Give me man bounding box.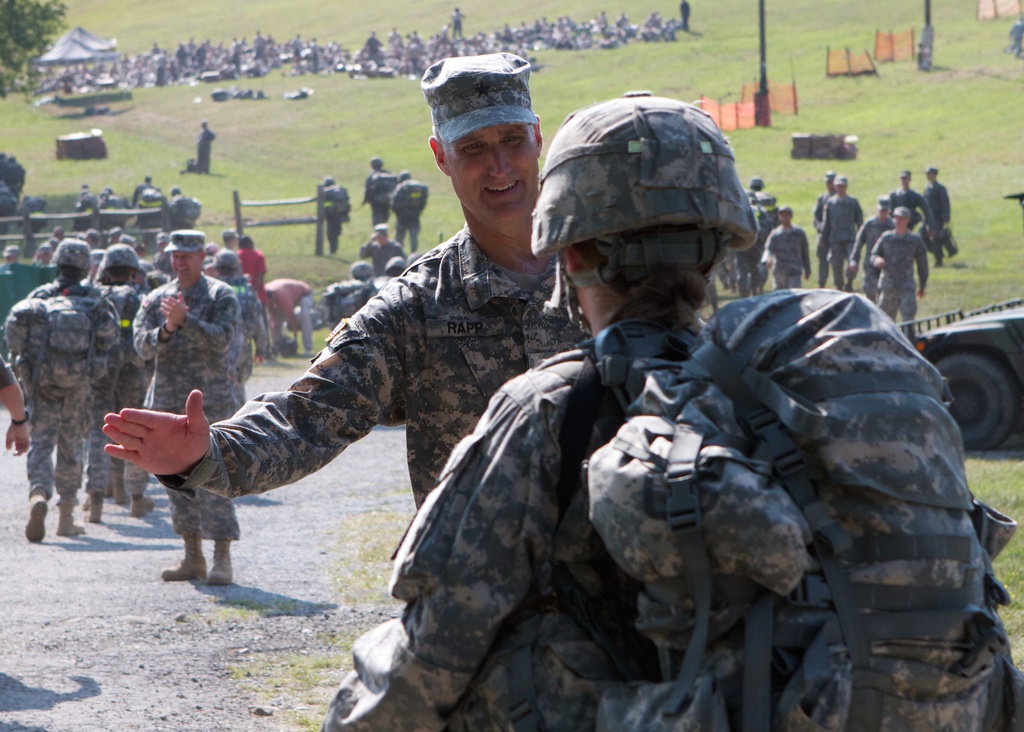
{"x1": 890, "y1": 167, "x2": 918, "y2": 213}.
